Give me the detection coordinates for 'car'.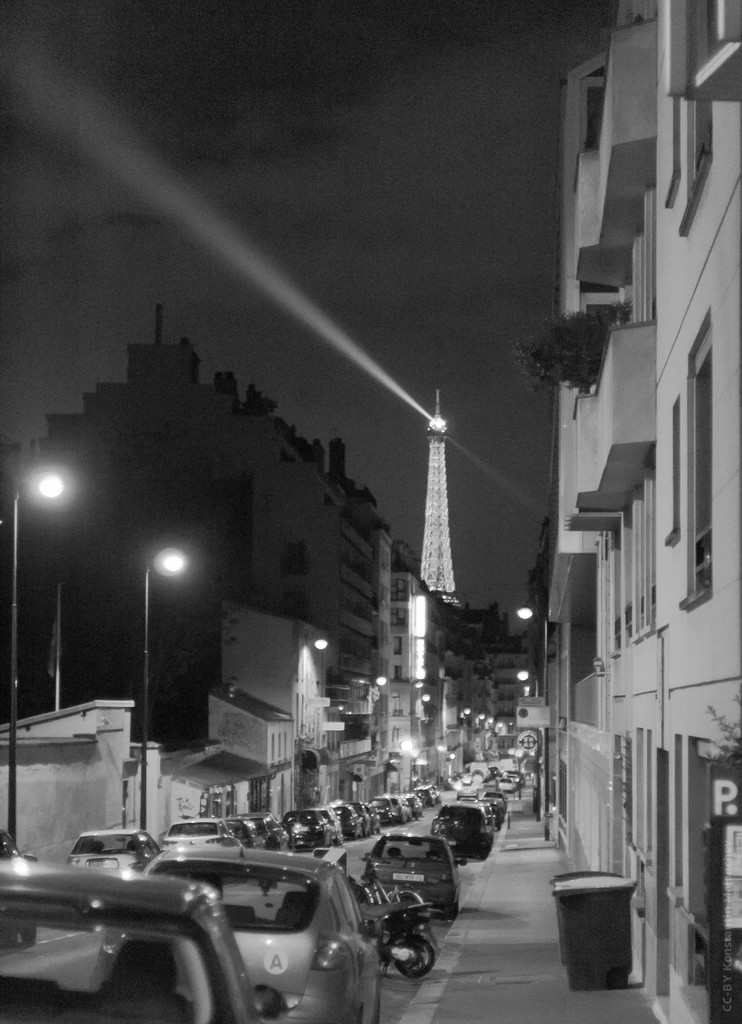
0:853:245:1021.
